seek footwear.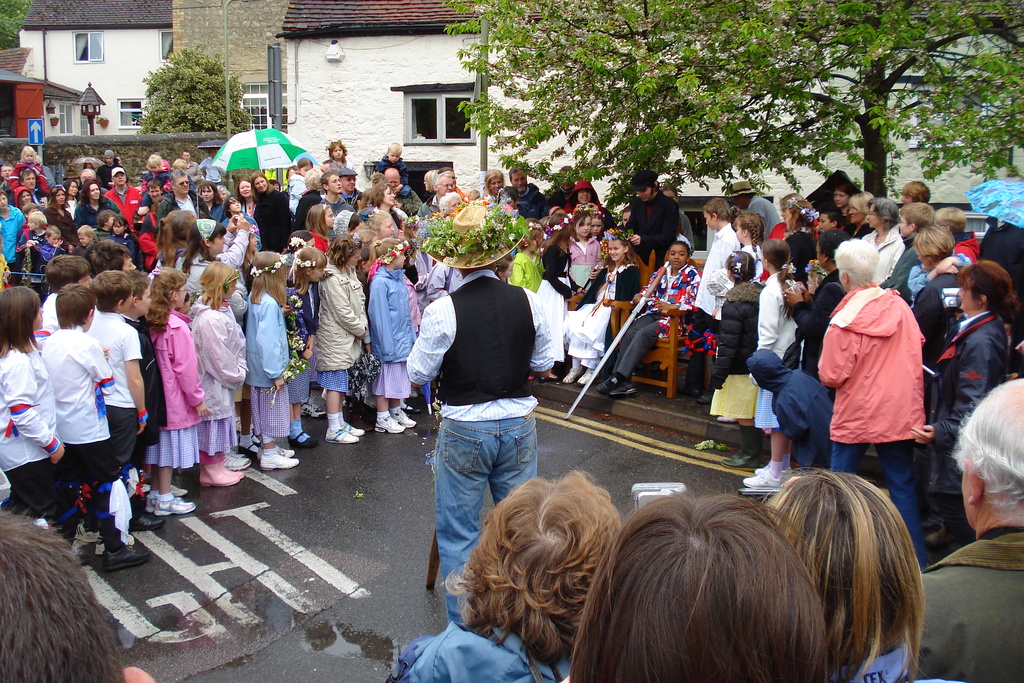
x1=299 y1=398 x2=326 y2=419.
